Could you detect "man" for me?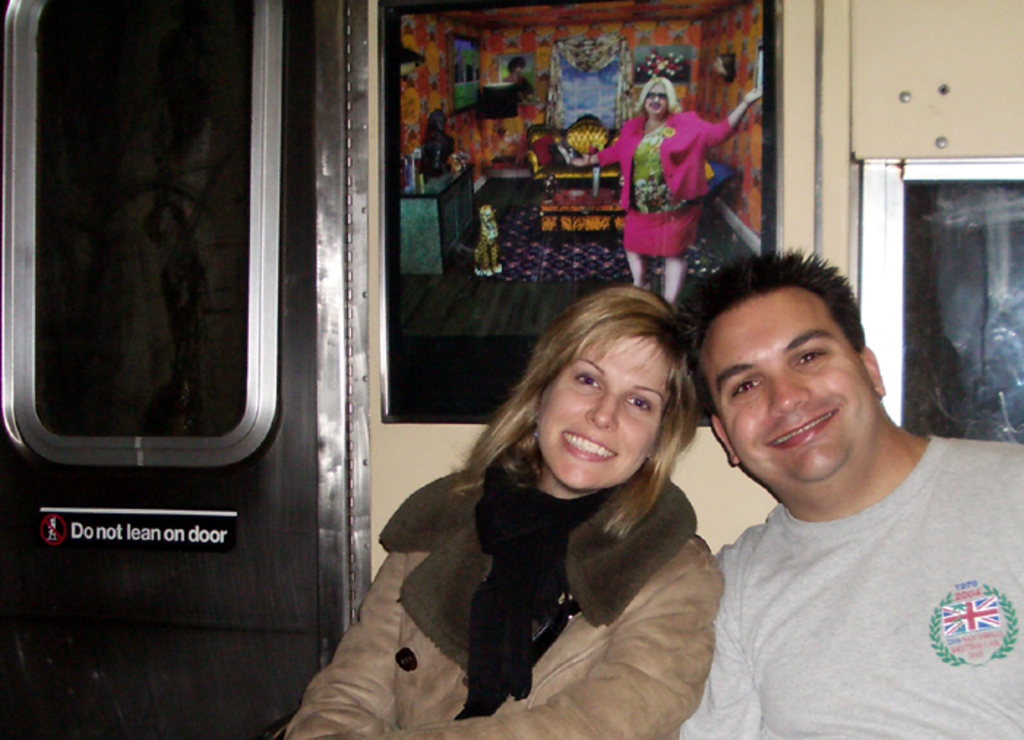
Detection result: pyautogui.locateOnScreen(639, 228, 1018, 739).
